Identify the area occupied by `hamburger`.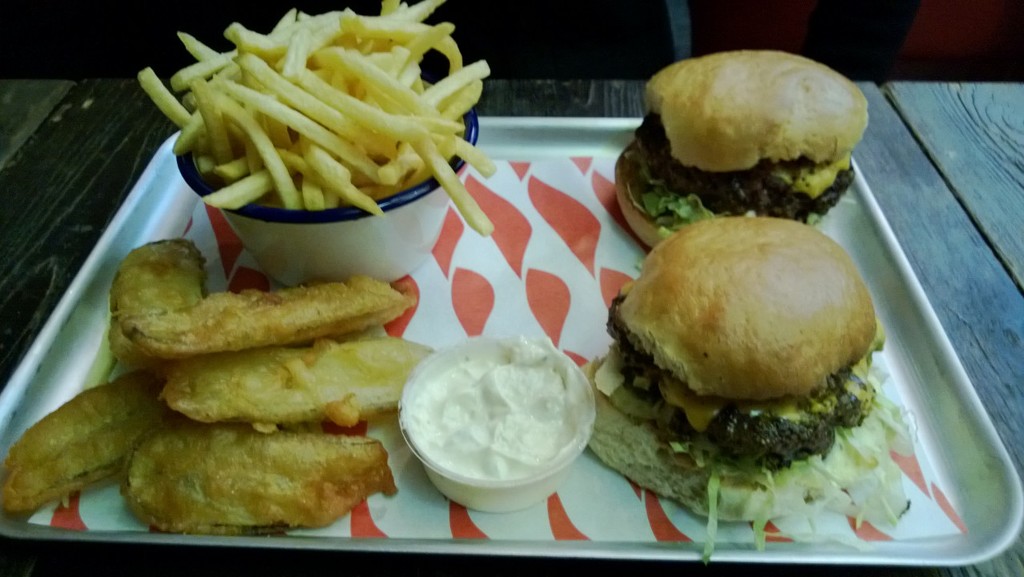
Area: <bbox>609, 50, 870, 248</bbox>.
